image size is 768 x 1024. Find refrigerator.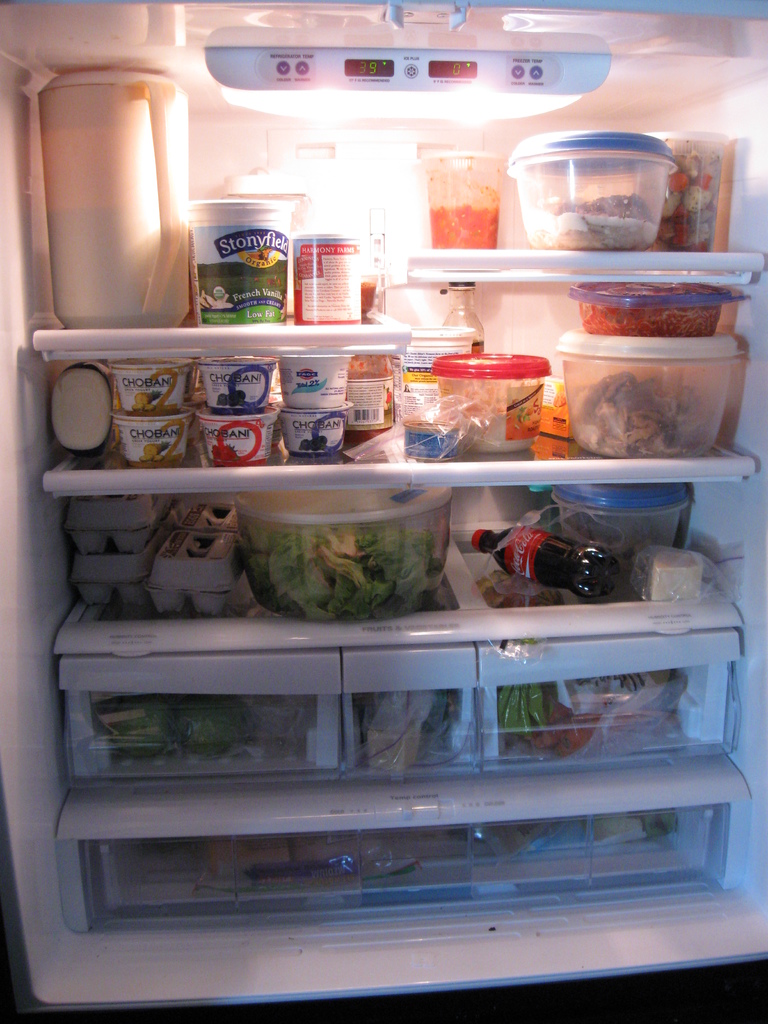
{"x1": 5, "y1": 8, "x2": 763, "y2": 1012}.
